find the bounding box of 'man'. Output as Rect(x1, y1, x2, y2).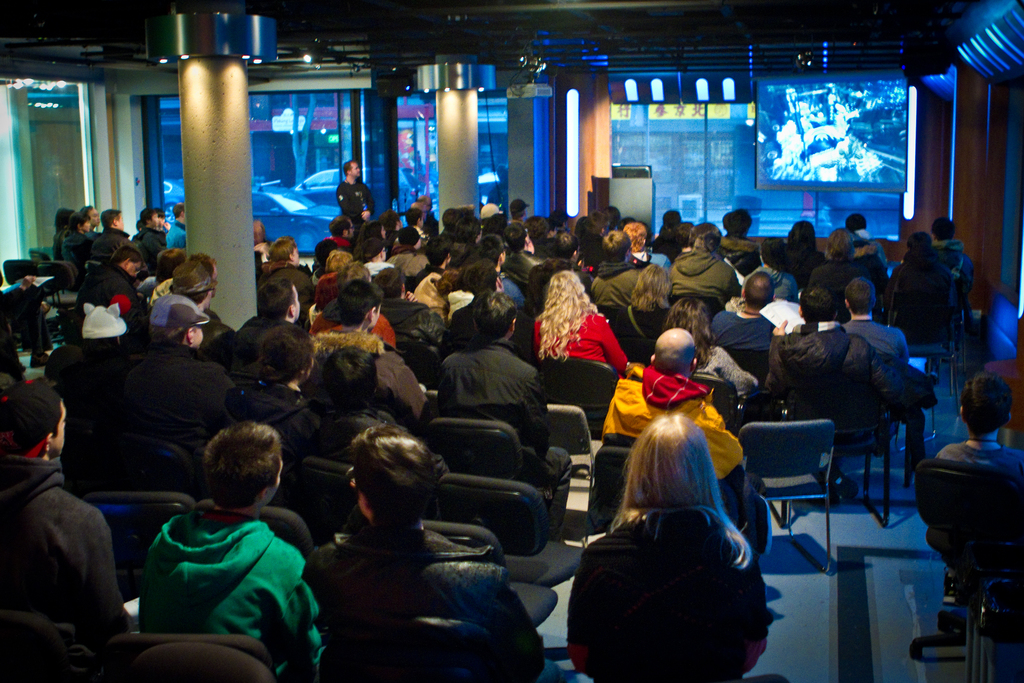
Rect(419, 238, 451, 279).
